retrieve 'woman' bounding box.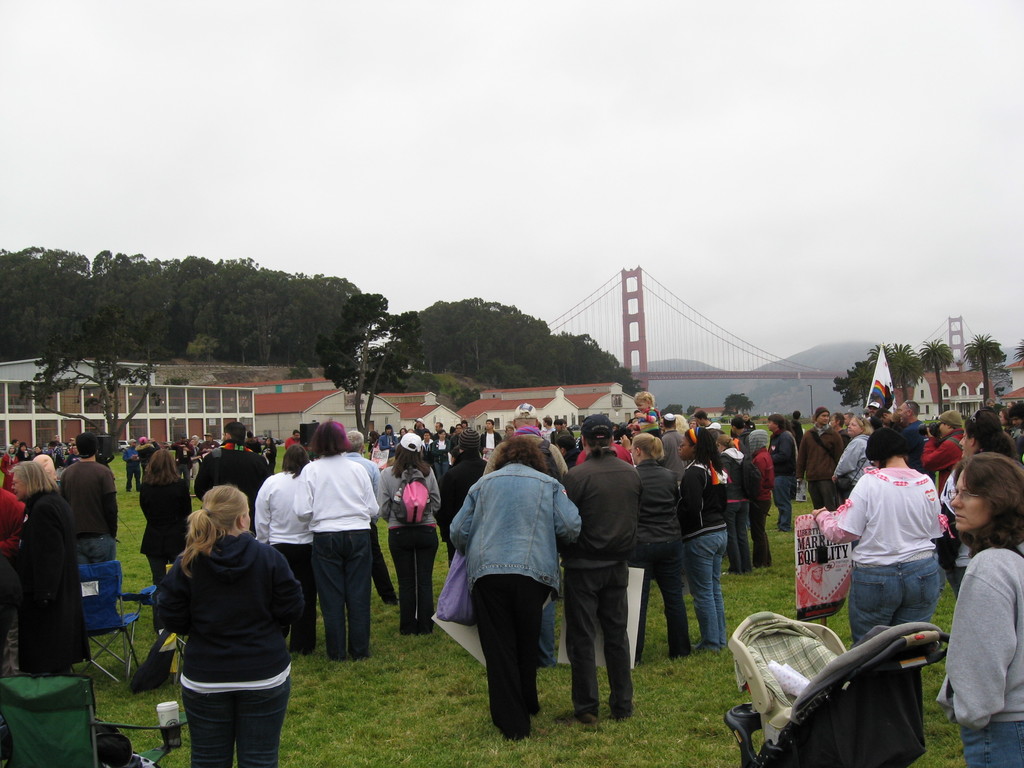
Bounding box: 940/454/1023/767.
